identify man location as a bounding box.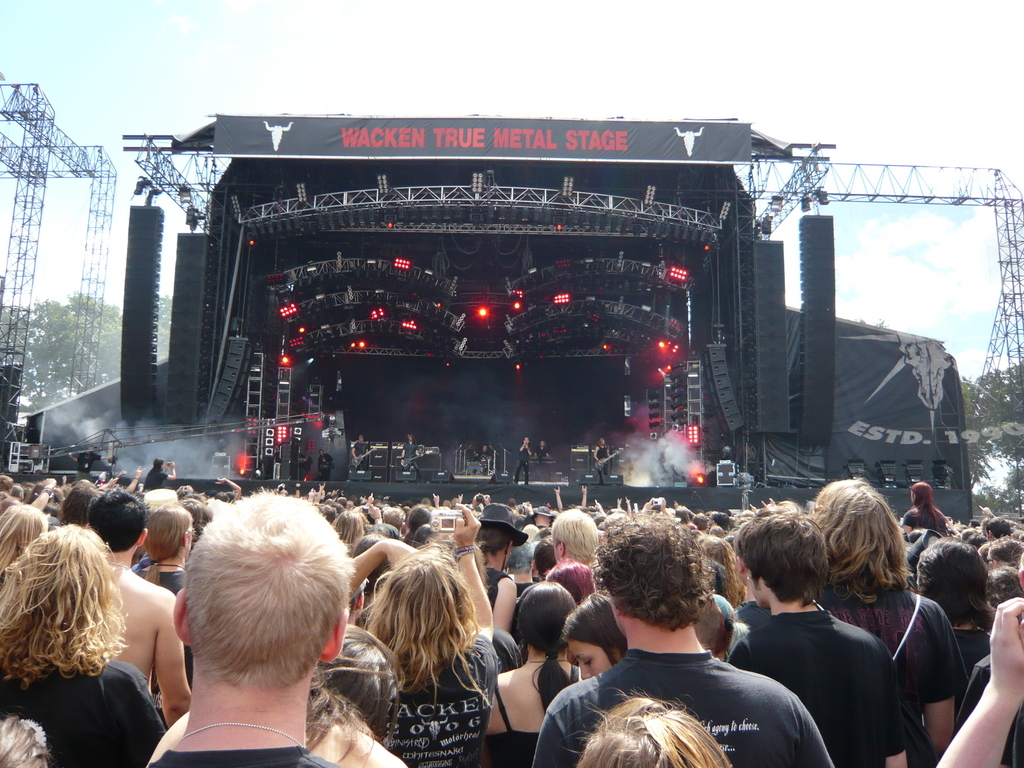
(x1=396, y1=435, x2=420, y2=481).
